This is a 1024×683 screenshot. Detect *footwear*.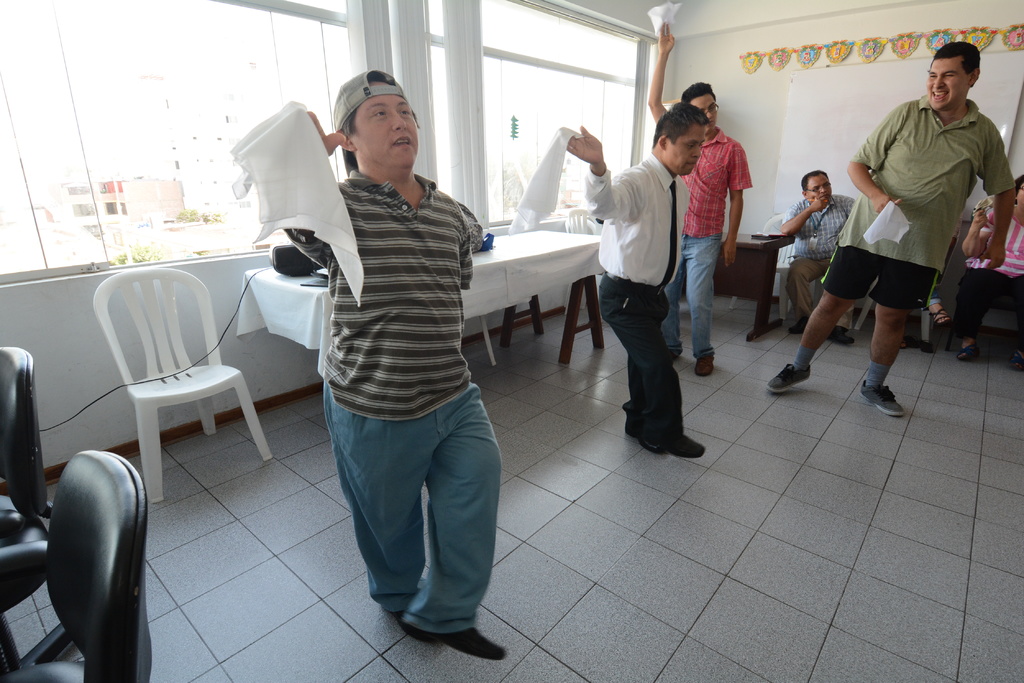
[left=856, top=376, right=905, bottom=417].
